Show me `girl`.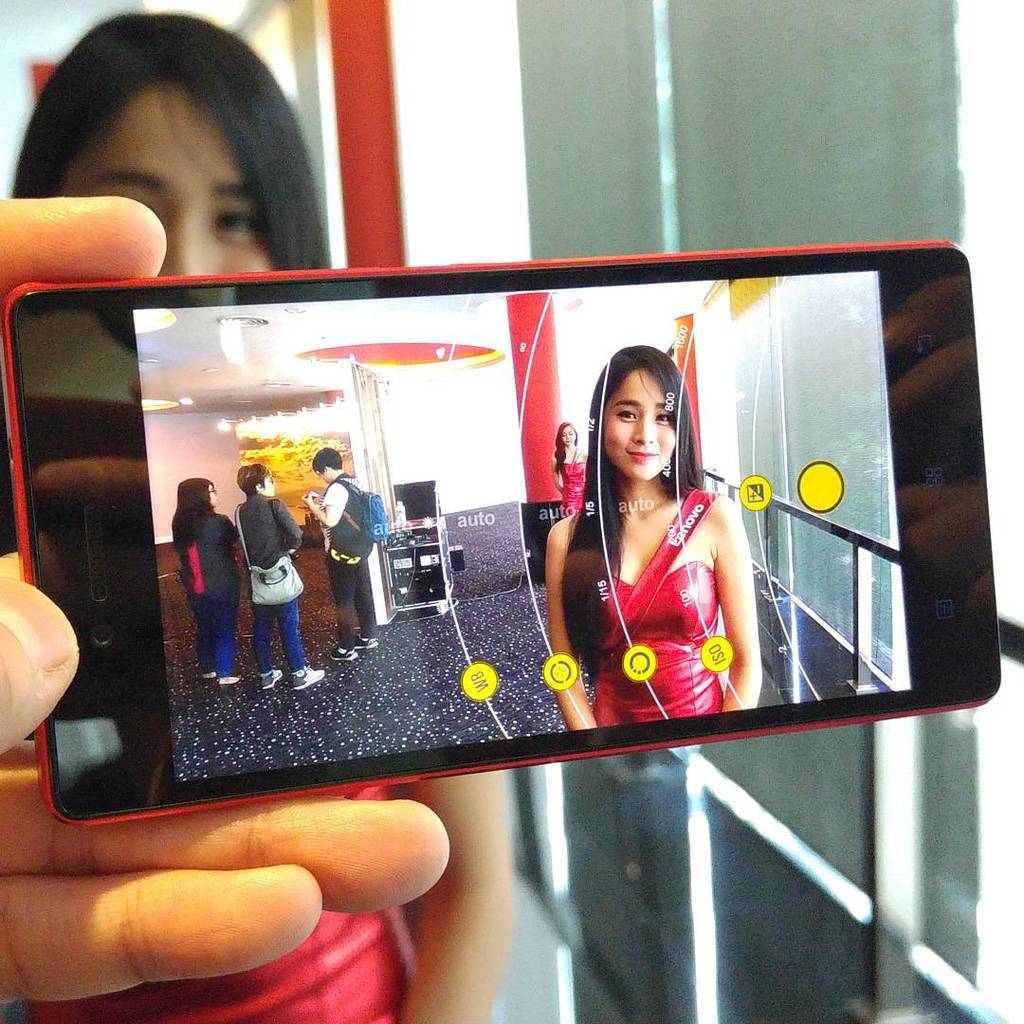
`girl` is here: rect(544, 338, 765, 762).
